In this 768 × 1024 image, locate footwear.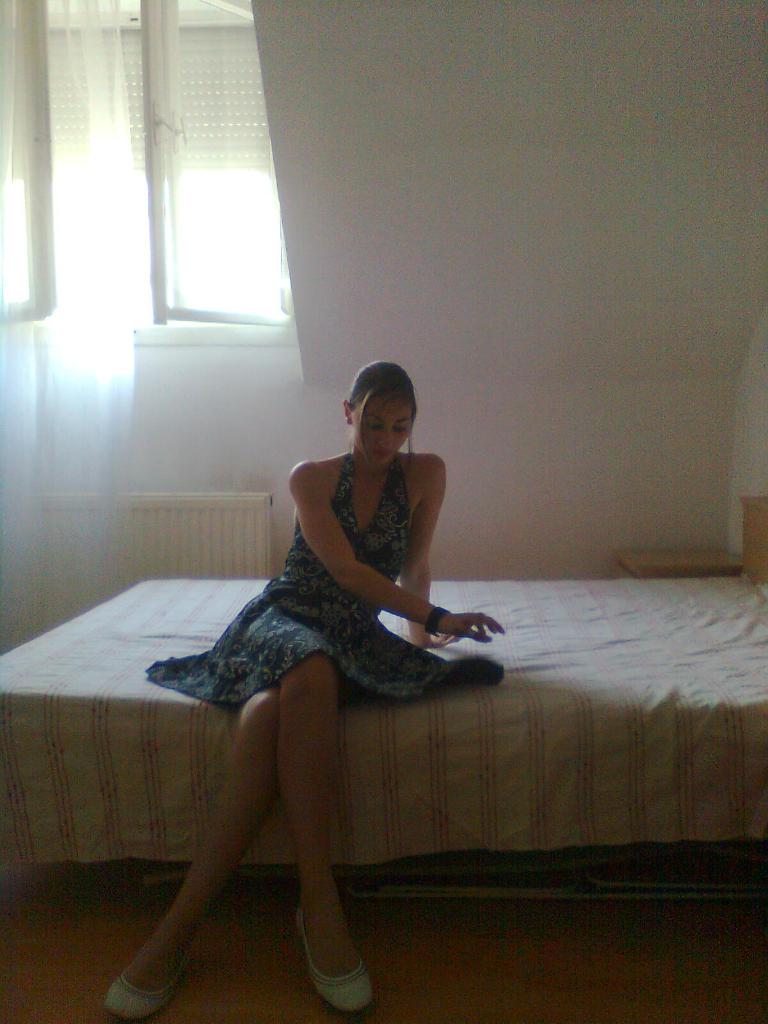
Bounding box: crop(104, 939, 205, 1023).
